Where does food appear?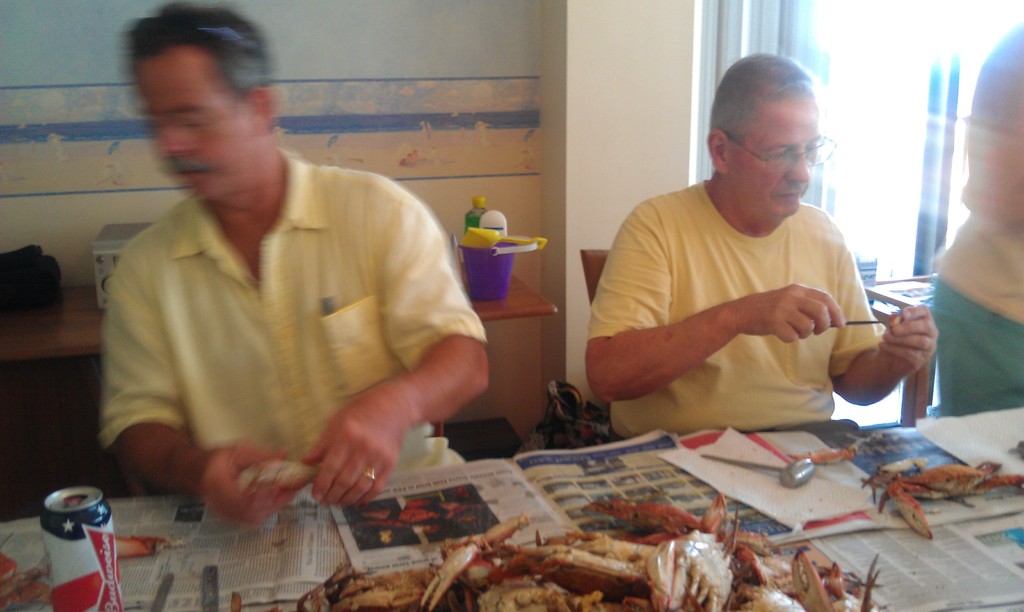
Appears at 892 465 1010 520.
